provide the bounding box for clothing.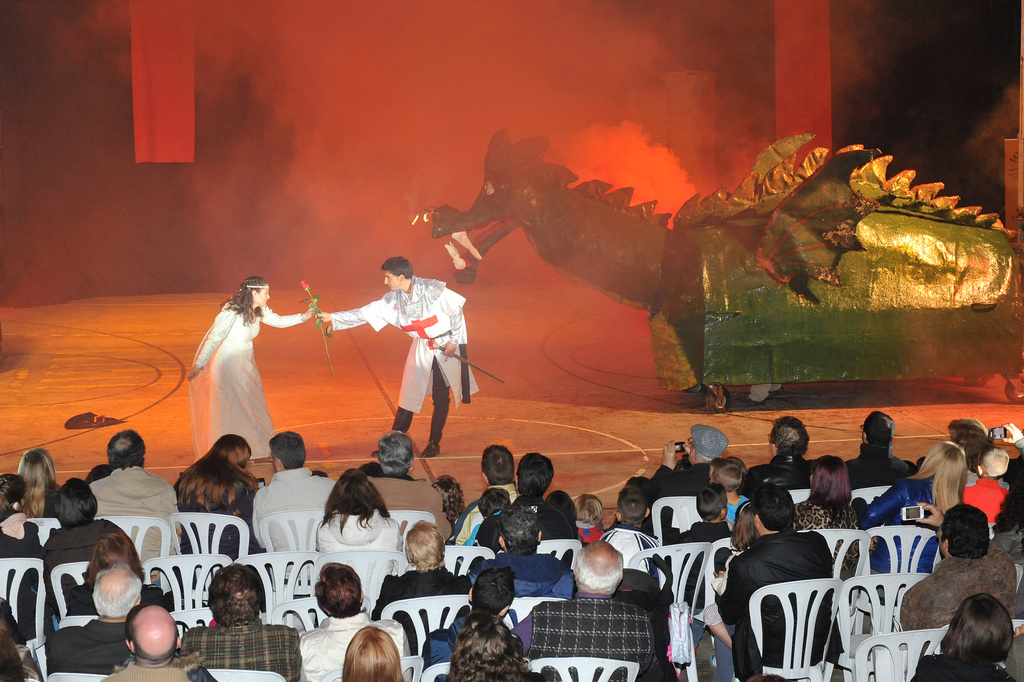
[left=382, top=569, right=465, bottom=606].
